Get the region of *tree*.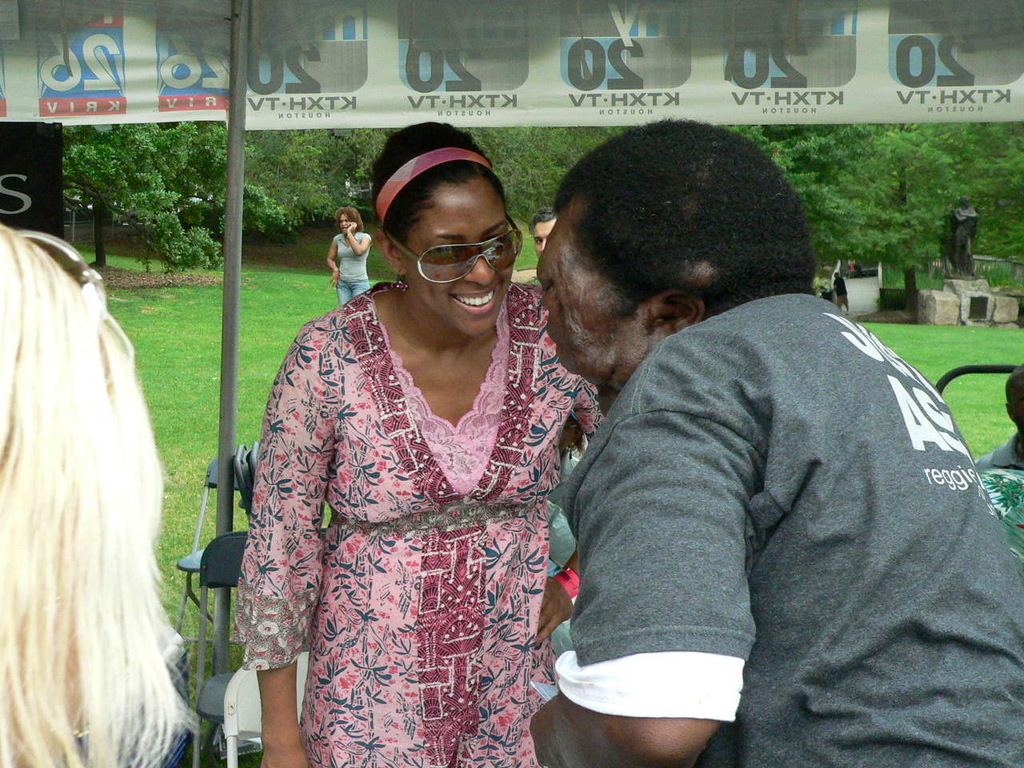
l=468, t=124, r=620, b=240.
